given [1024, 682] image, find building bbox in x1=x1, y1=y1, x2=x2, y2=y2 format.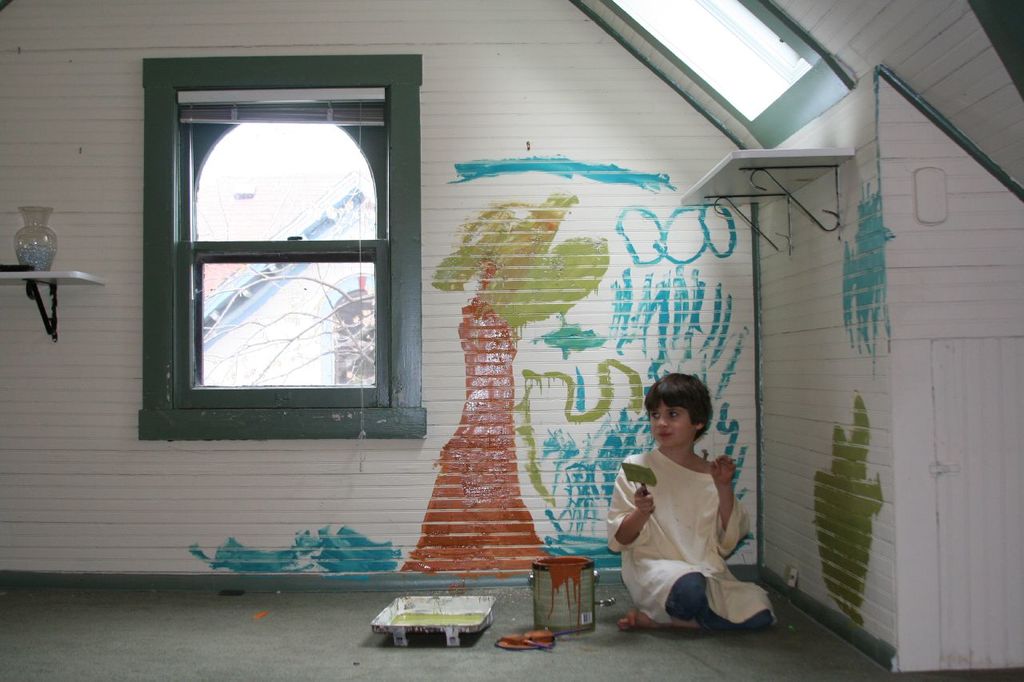
x1=0, y1=0, x2=1023, y2=681.
